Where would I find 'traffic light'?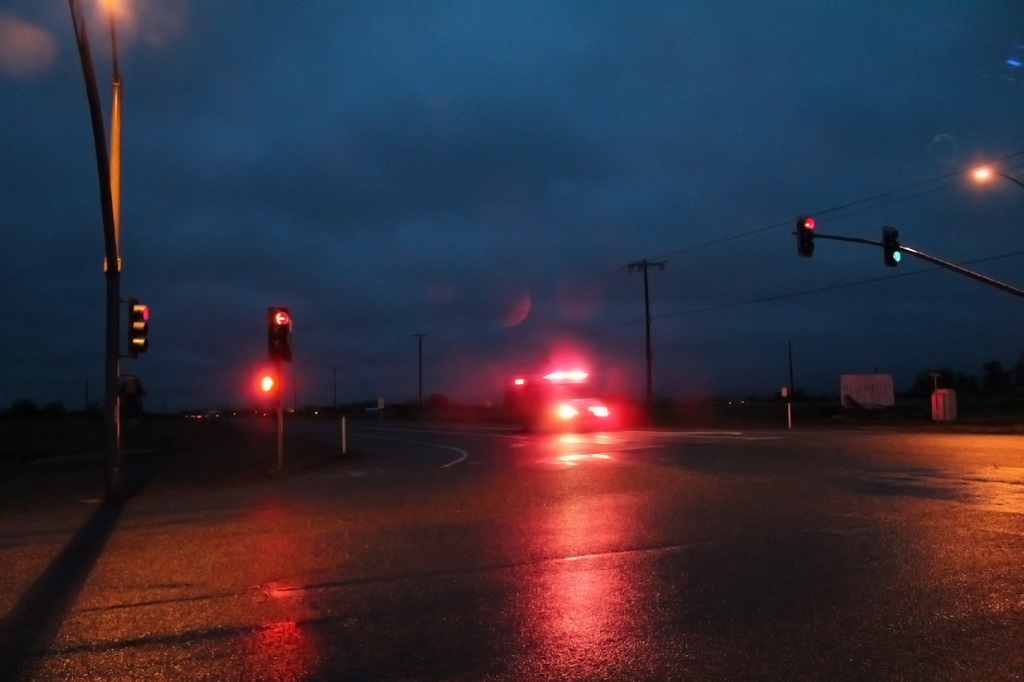
At <region>796, 214, 817, 259</region>.
